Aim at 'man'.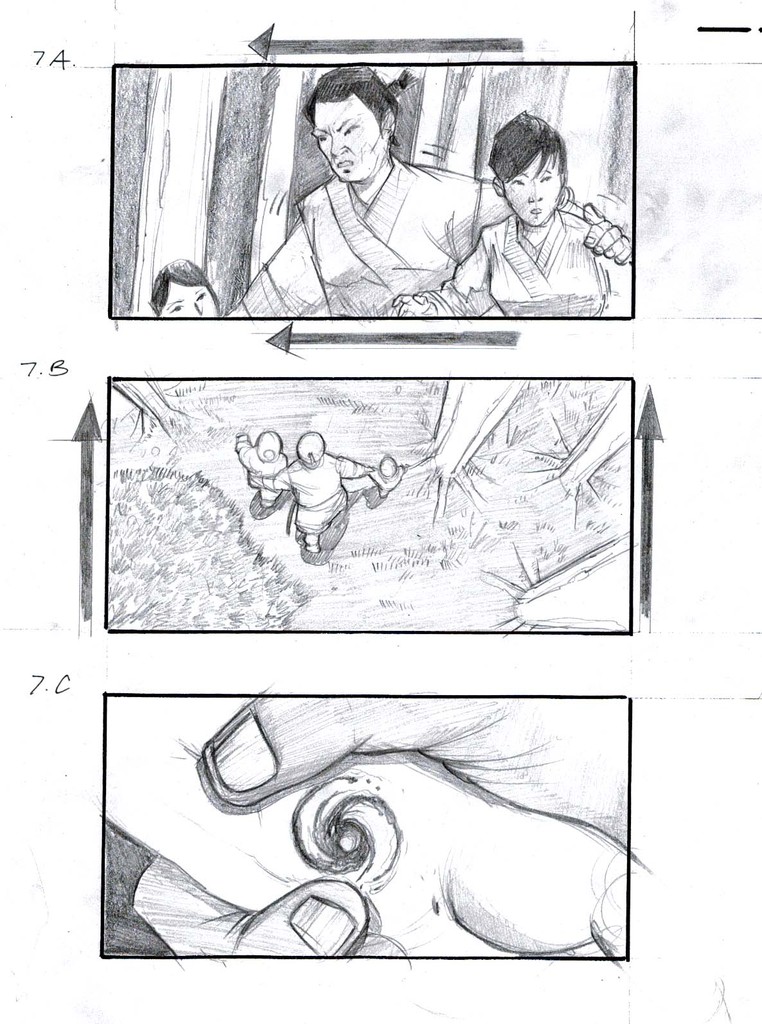
Aimed at <bbox>217, 71, 562, 315</bbox>.
